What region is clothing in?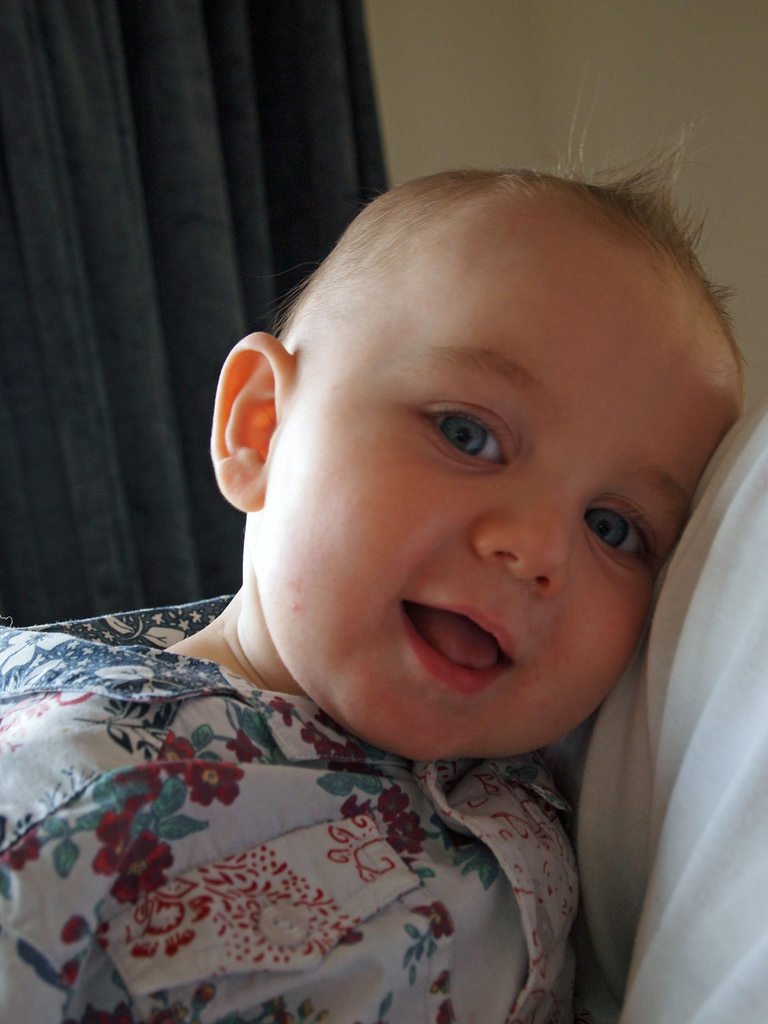
{"x1": 570, "y1": 386, "x2": 767, "y2": 1023}.
